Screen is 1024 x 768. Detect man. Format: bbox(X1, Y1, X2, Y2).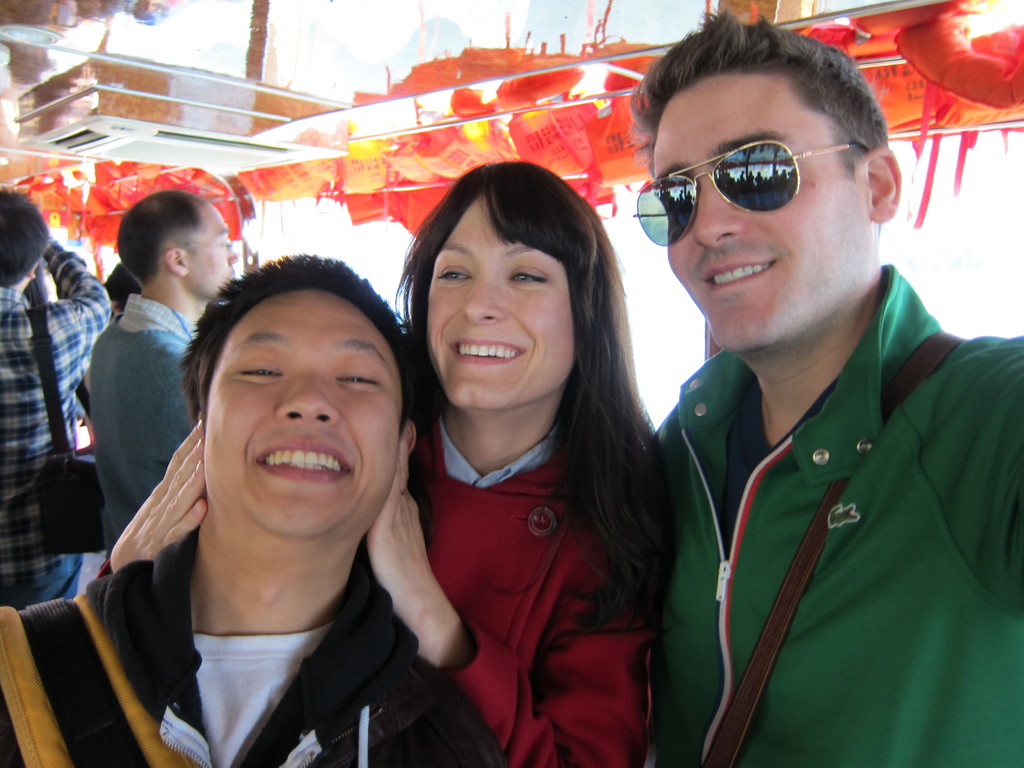
bbox(91, 195, 237, 549).
